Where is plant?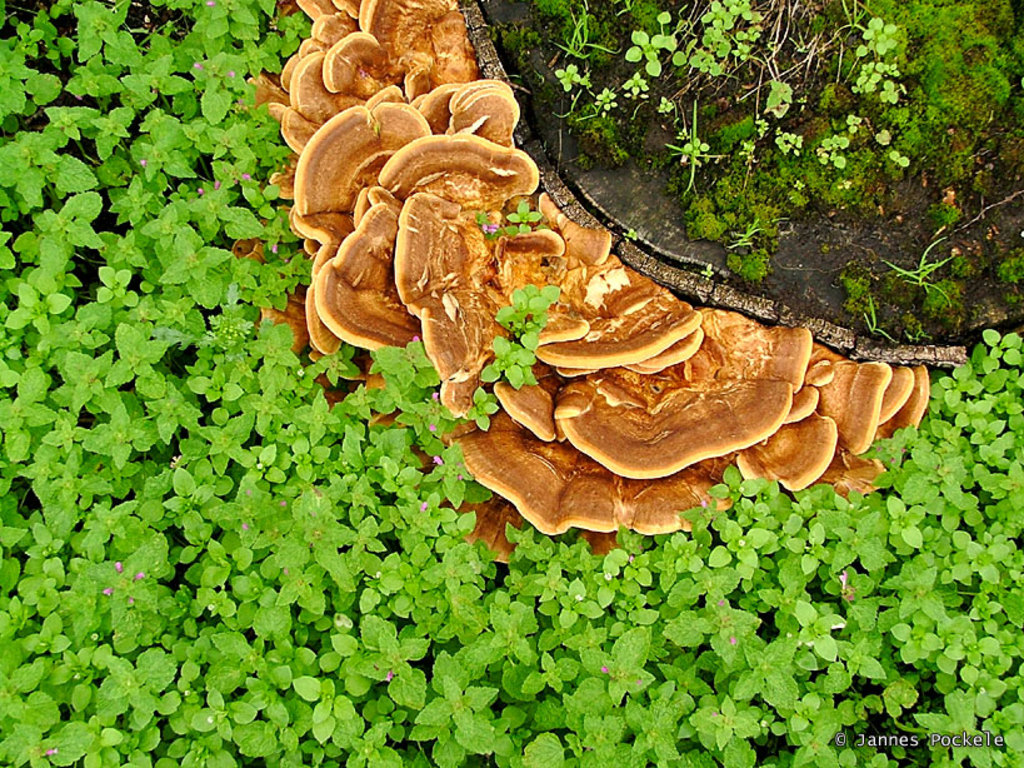
bbox(495, 338, 541, 390).
